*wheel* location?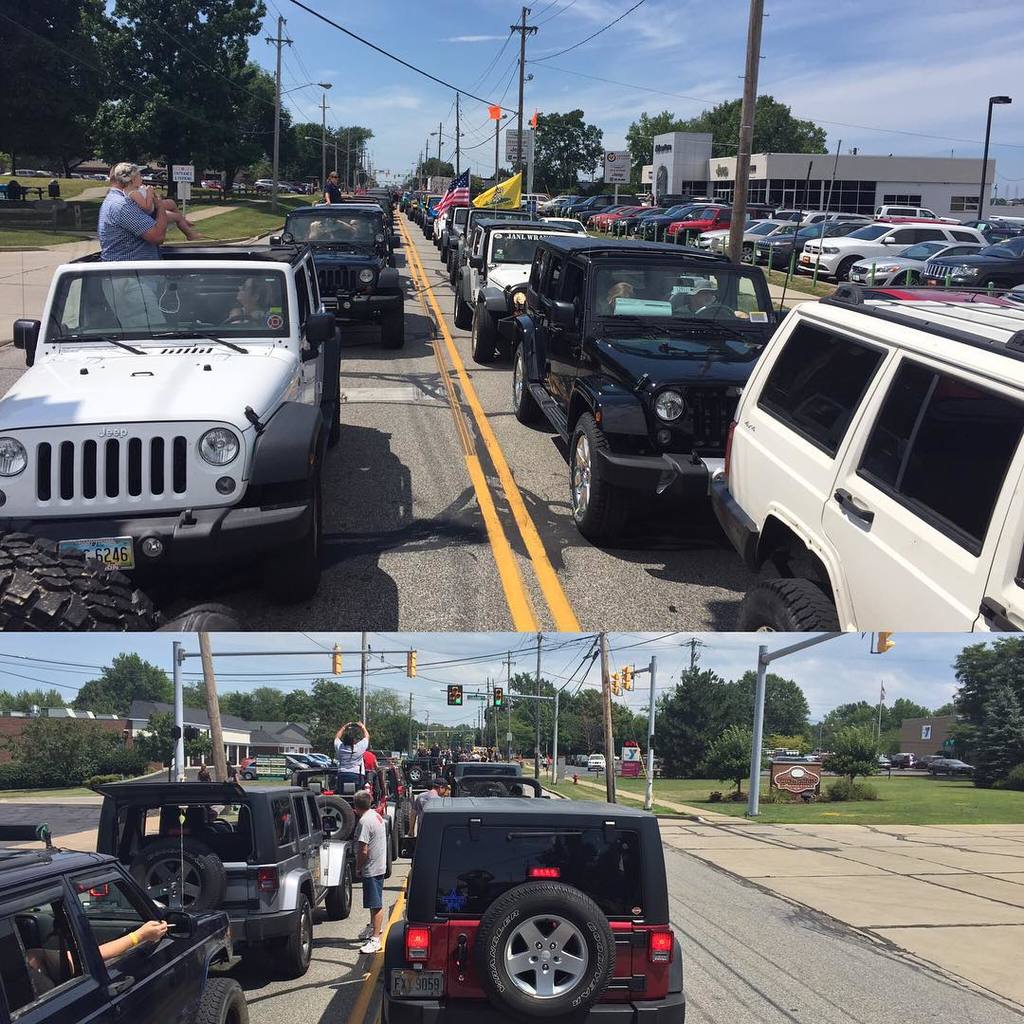
[222,315,265,328]
